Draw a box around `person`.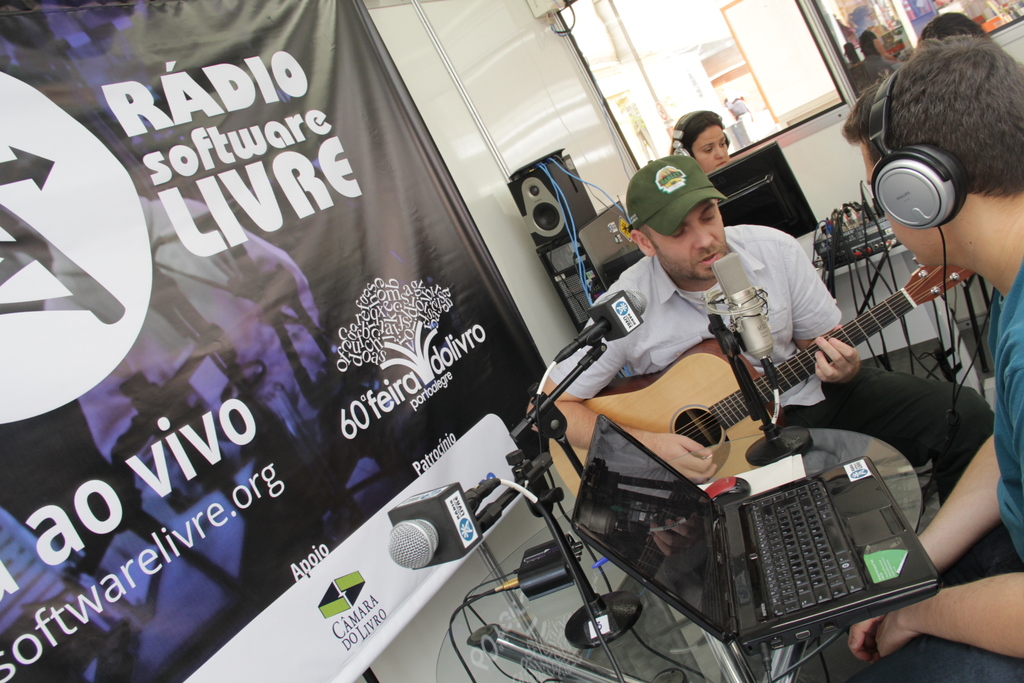
{"left": 664, "top": 108, "right": 733, "bottom": 174}.
